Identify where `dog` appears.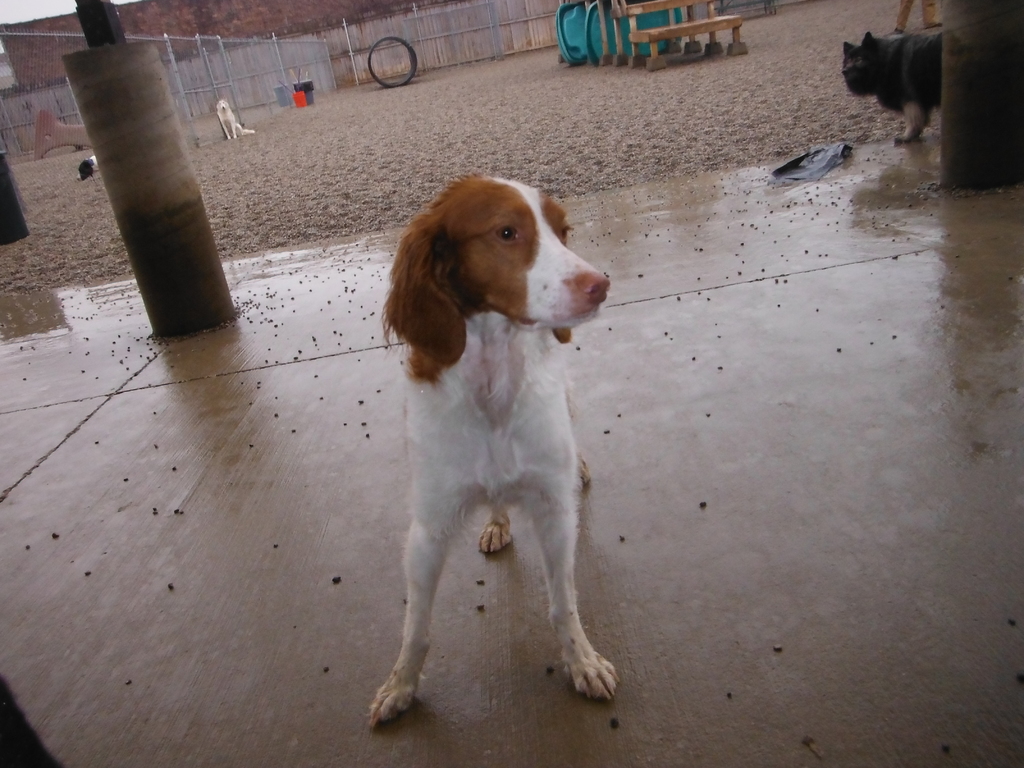
Appears at {"x1": 219, "y1": 97, "x2": 255, "y2": 140}.
